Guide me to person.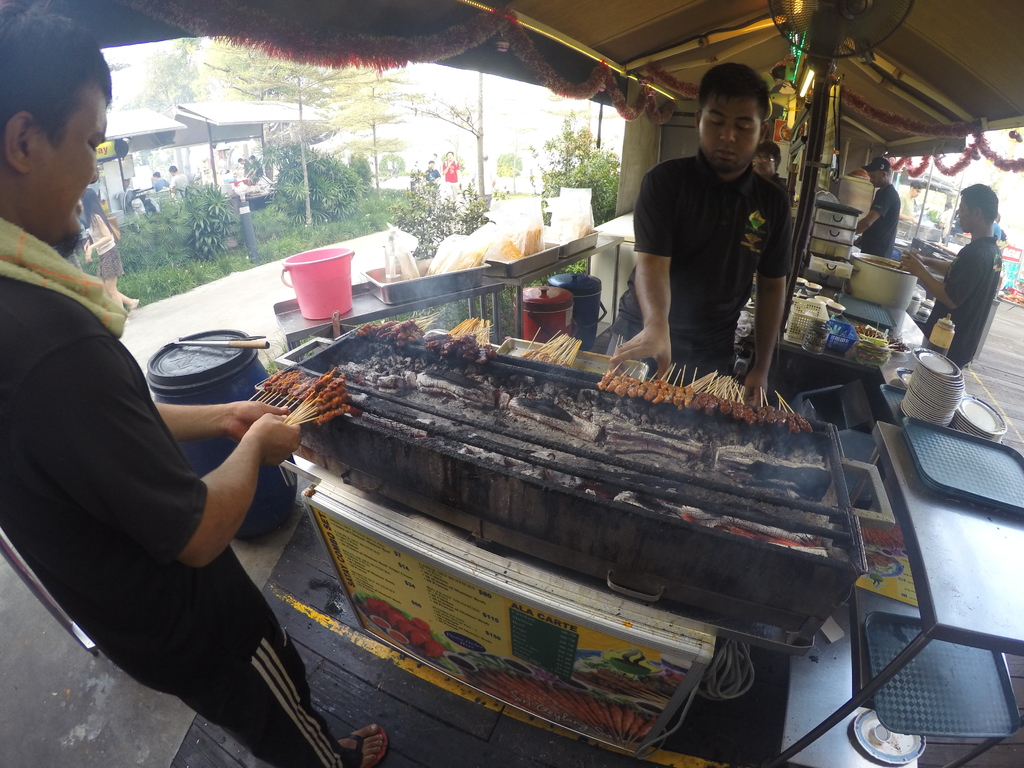
Guidance: [586, 60, 791, 408].
